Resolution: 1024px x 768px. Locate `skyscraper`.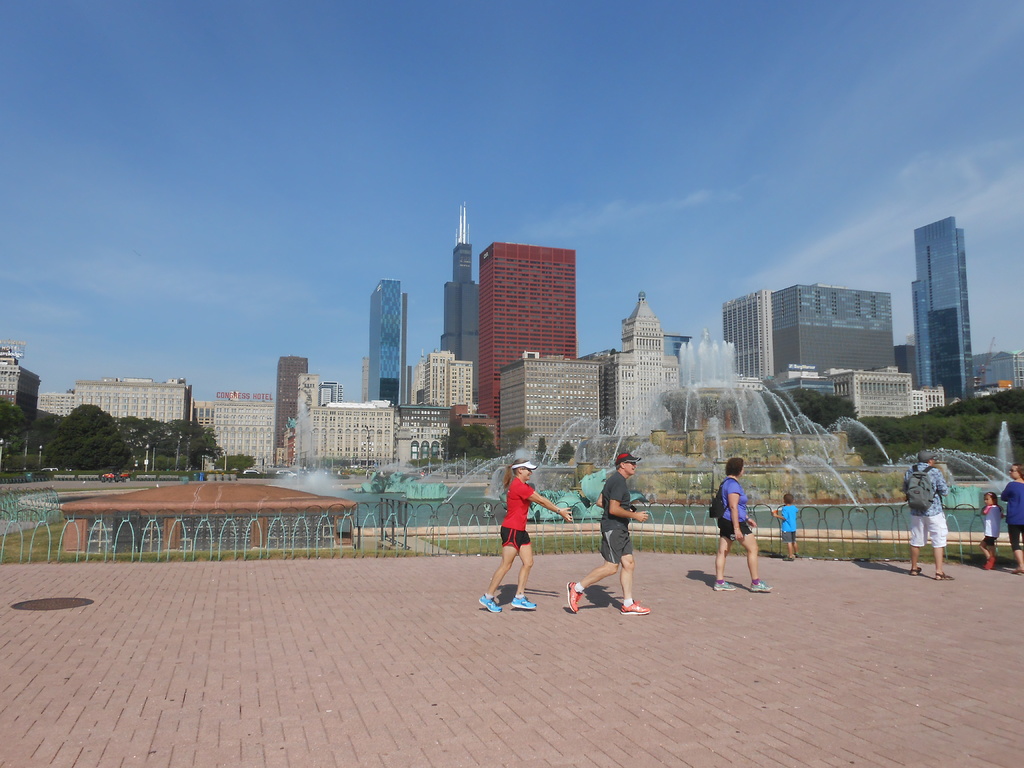
bbox(439, 198, 483, 412).
